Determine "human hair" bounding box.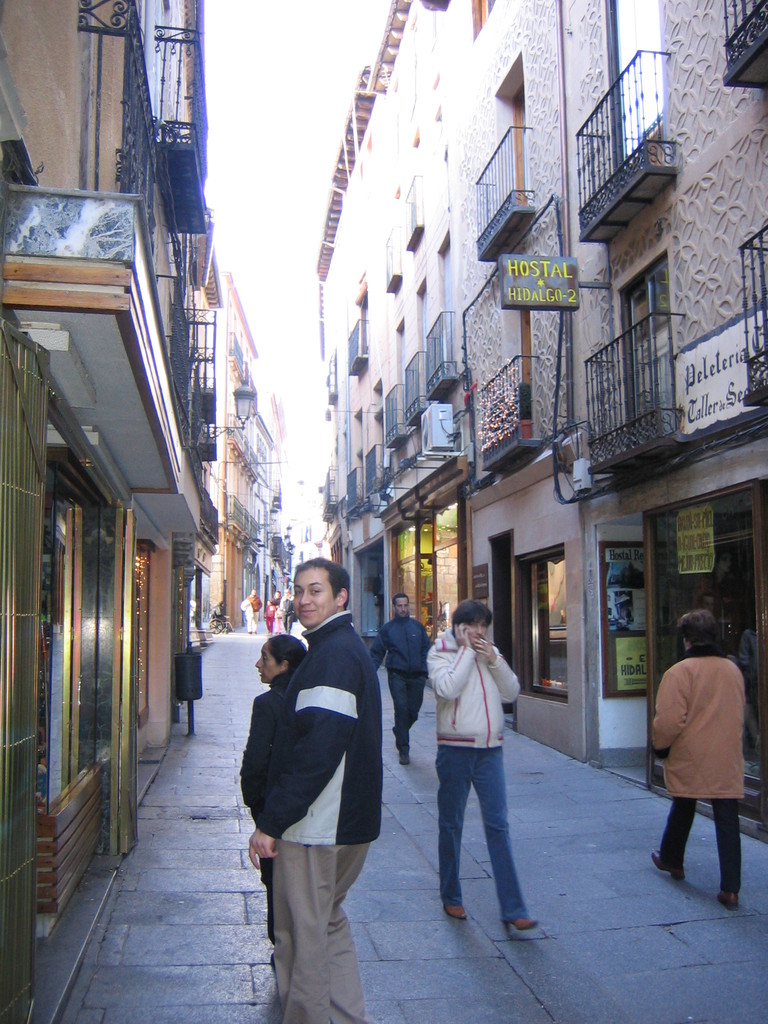
Determined: select_region(293, 553, 369, 624).
